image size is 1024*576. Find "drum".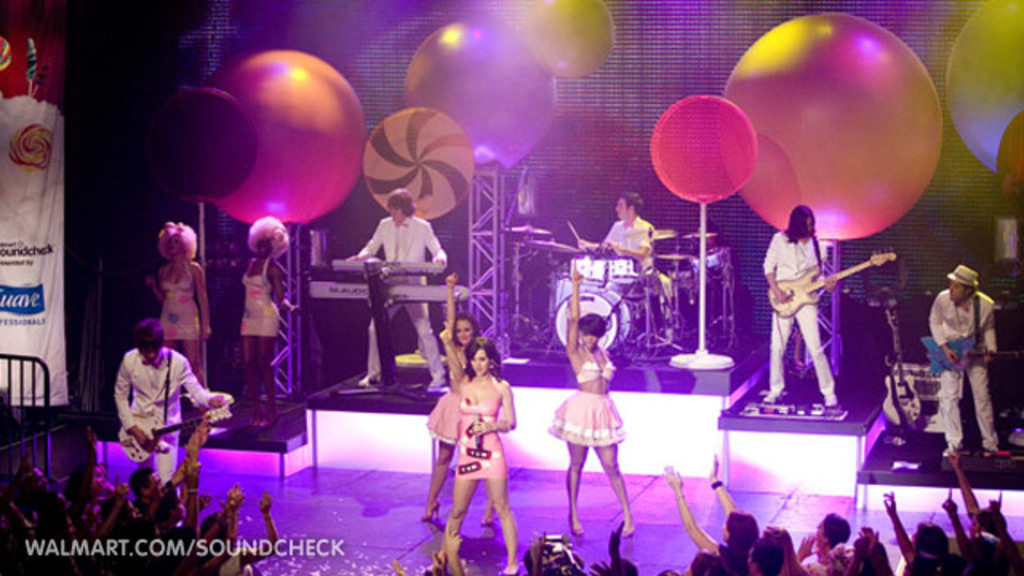
crop(549, 288, 638, 357).
